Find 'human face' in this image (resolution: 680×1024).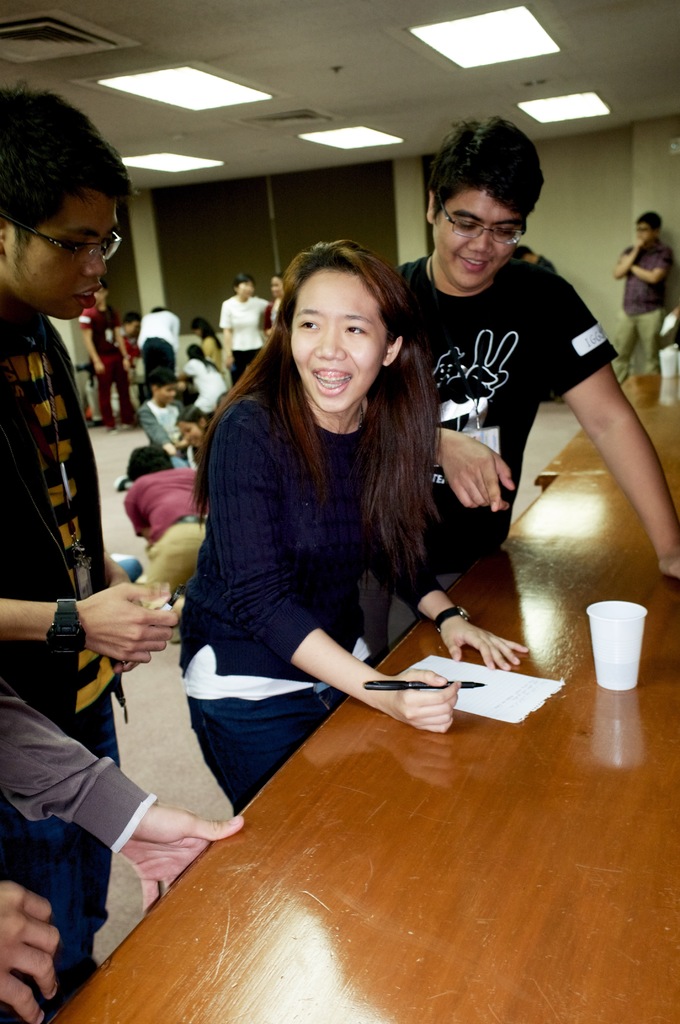
Rect(175, 421, 206, 445).
